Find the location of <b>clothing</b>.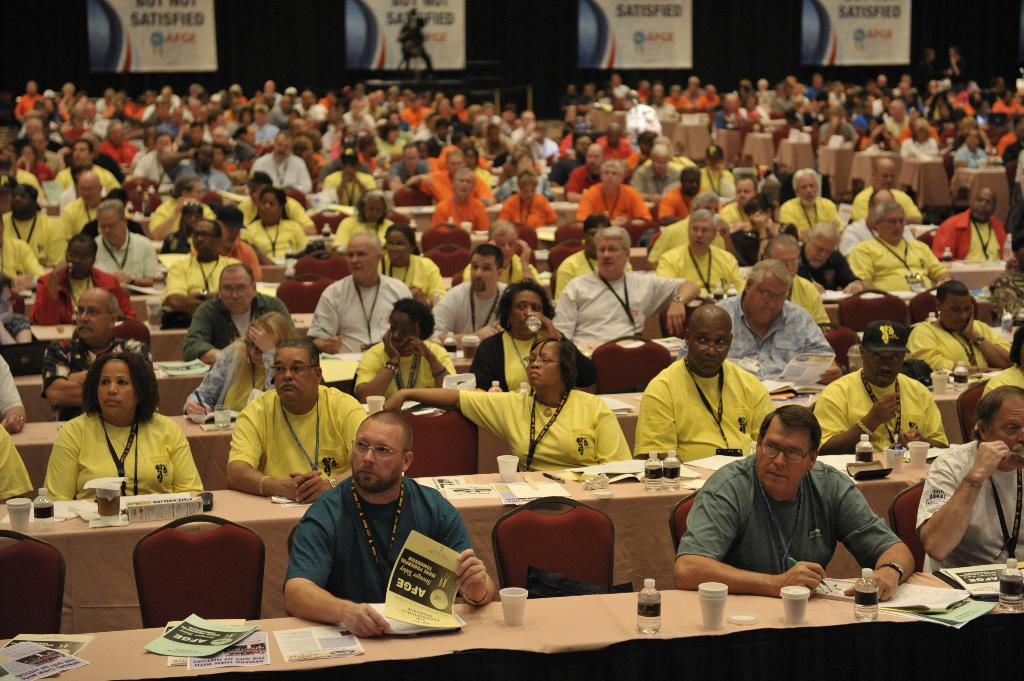
Location: (13,162,61,184).
